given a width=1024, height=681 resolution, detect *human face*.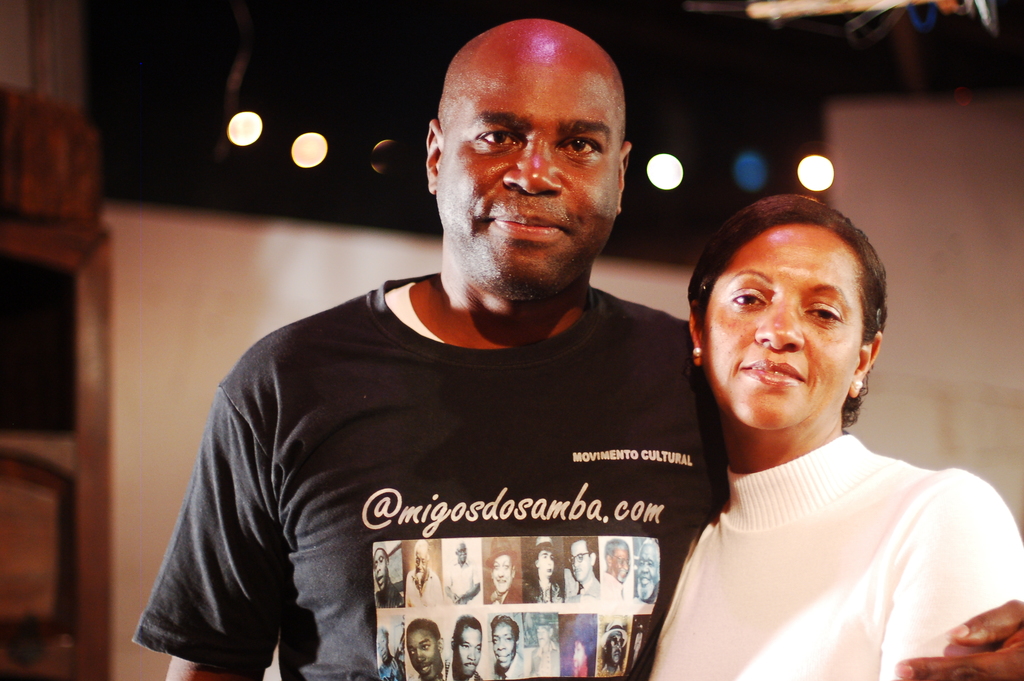
[375, 634, 390, 663].
